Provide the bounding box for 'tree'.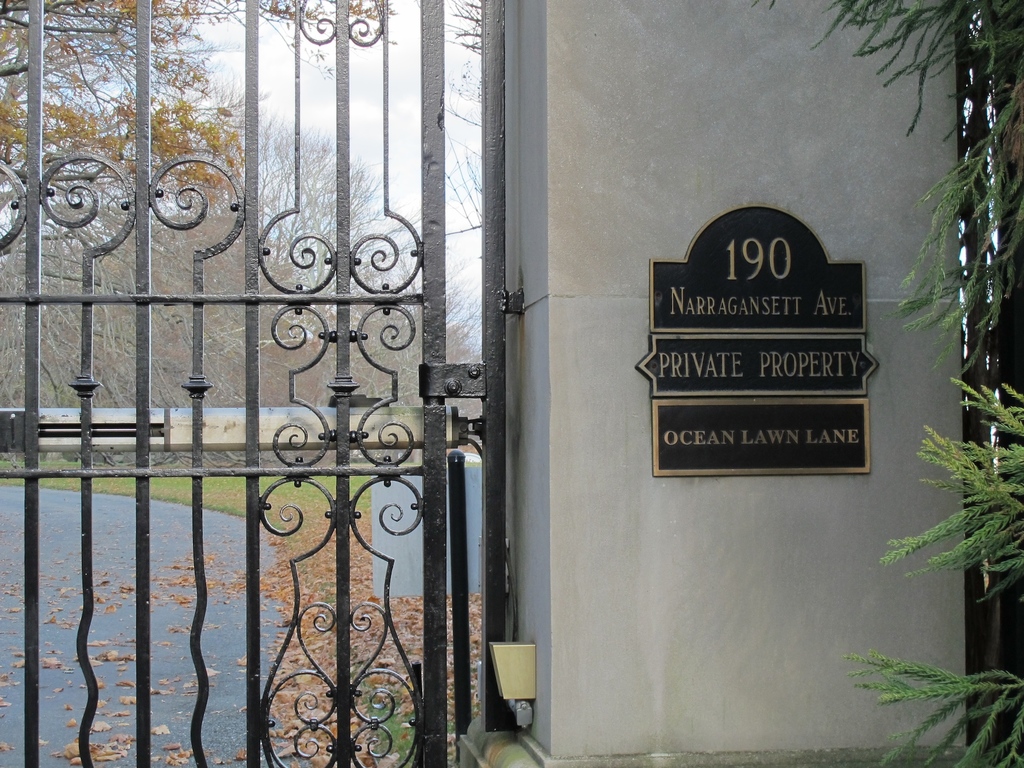
0/0/394/192.
